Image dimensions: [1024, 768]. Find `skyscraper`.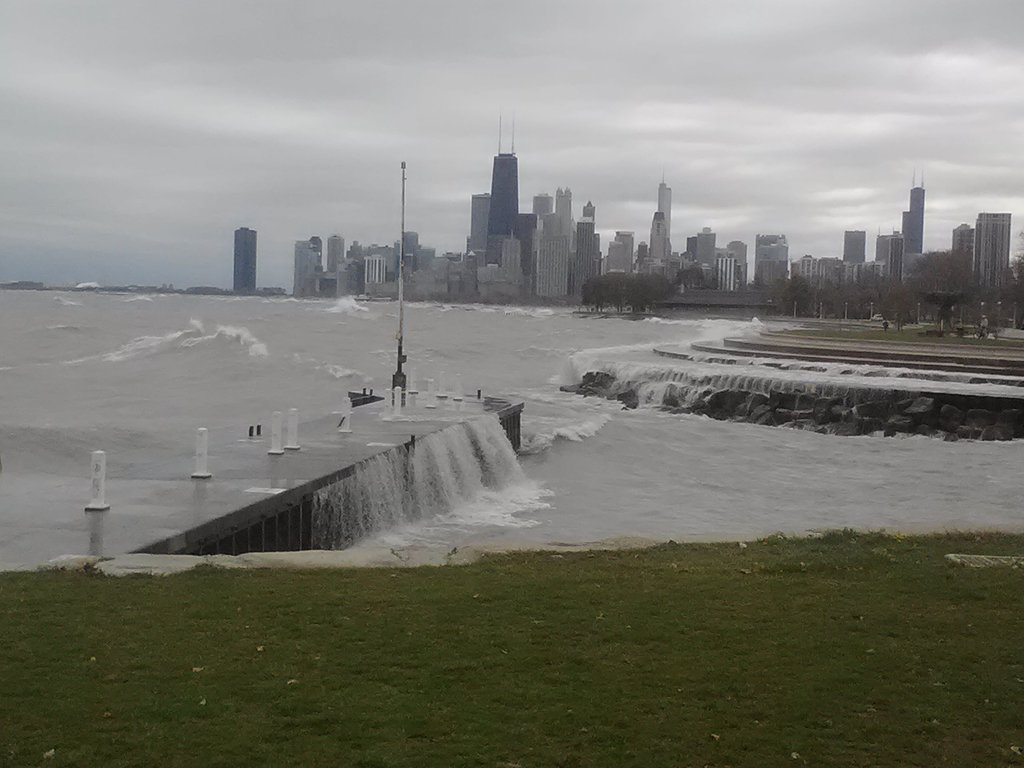
bbox=[572, 219, 592, 287].
